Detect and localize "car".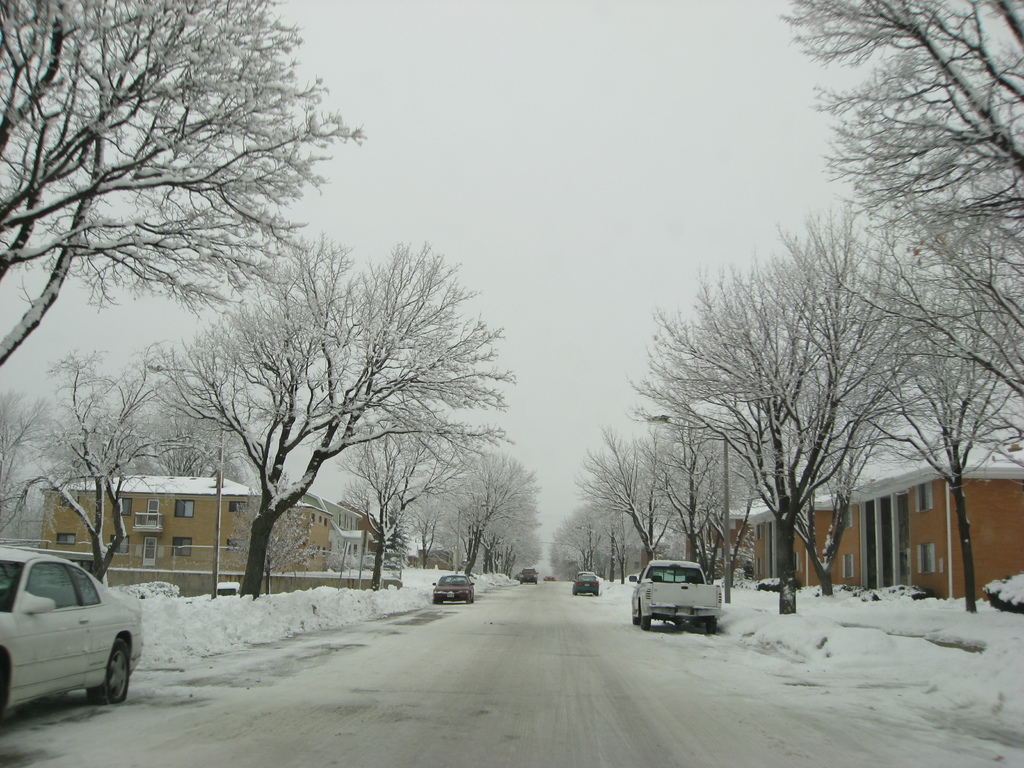
Localized at {"left": 629, "top": 559, "right": 722, "bottom": 631}.
